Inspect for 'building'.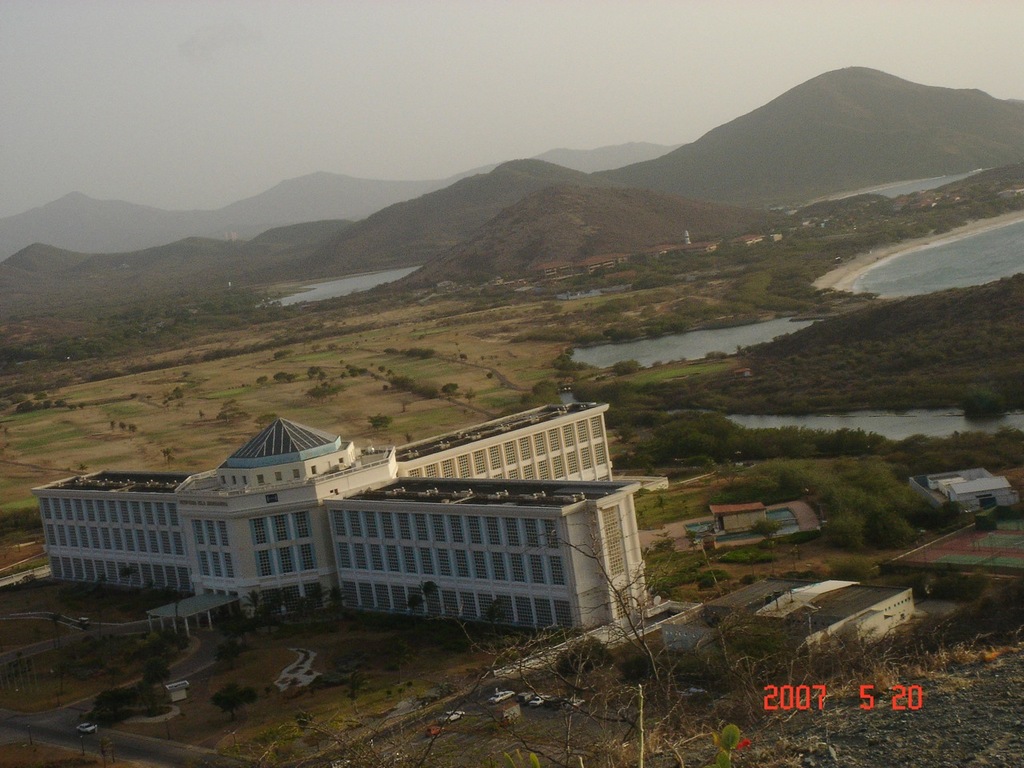
Inspection: (15,407,663,633).
